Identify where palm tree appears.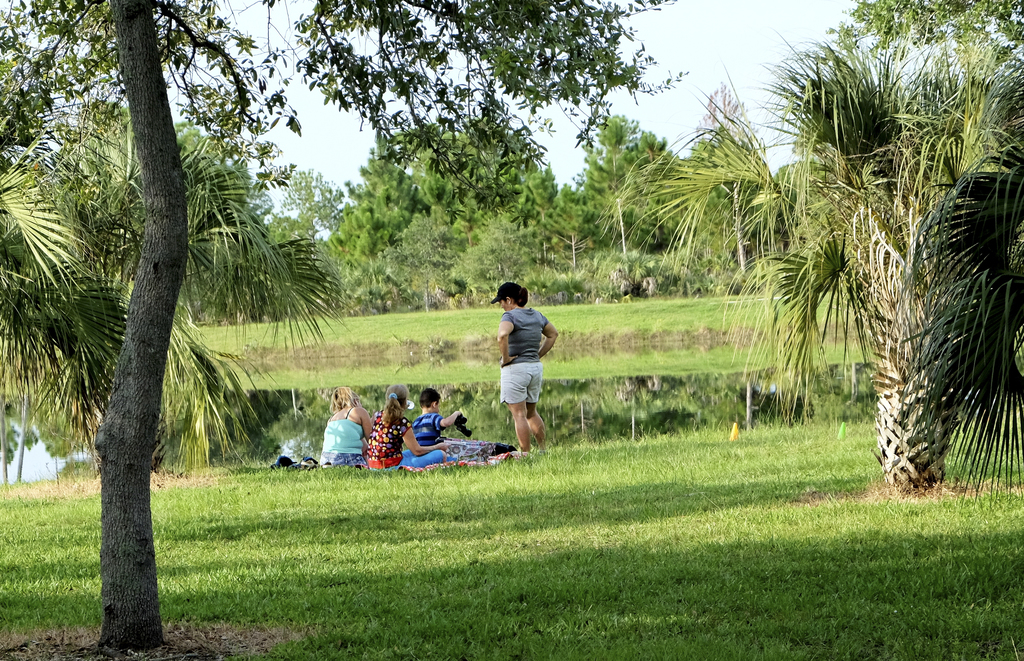
Appears at Rect(599, 26, 1023, 491).
